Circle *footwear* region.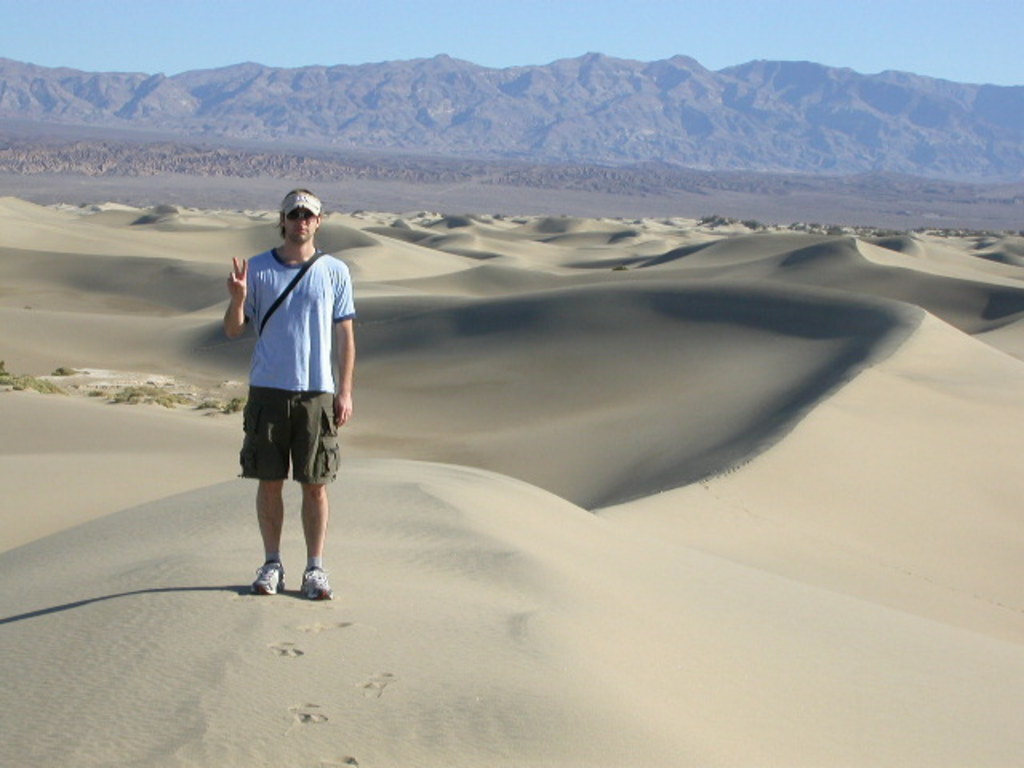
Region: box=[302, 571, 338, 605].
